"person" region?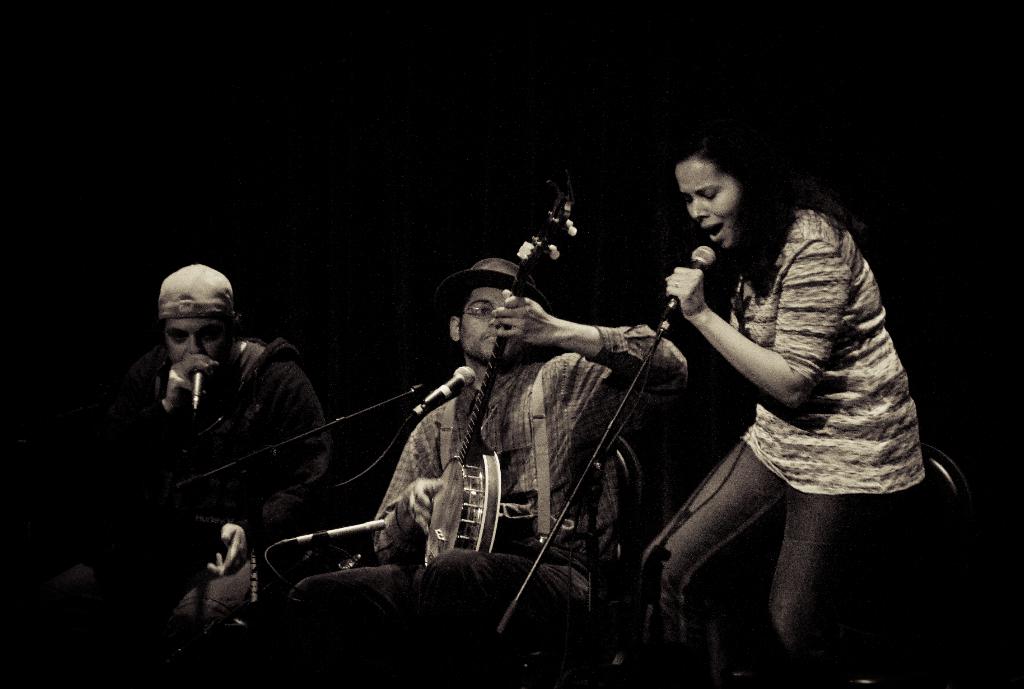
<box>63,259,332,688</box>
